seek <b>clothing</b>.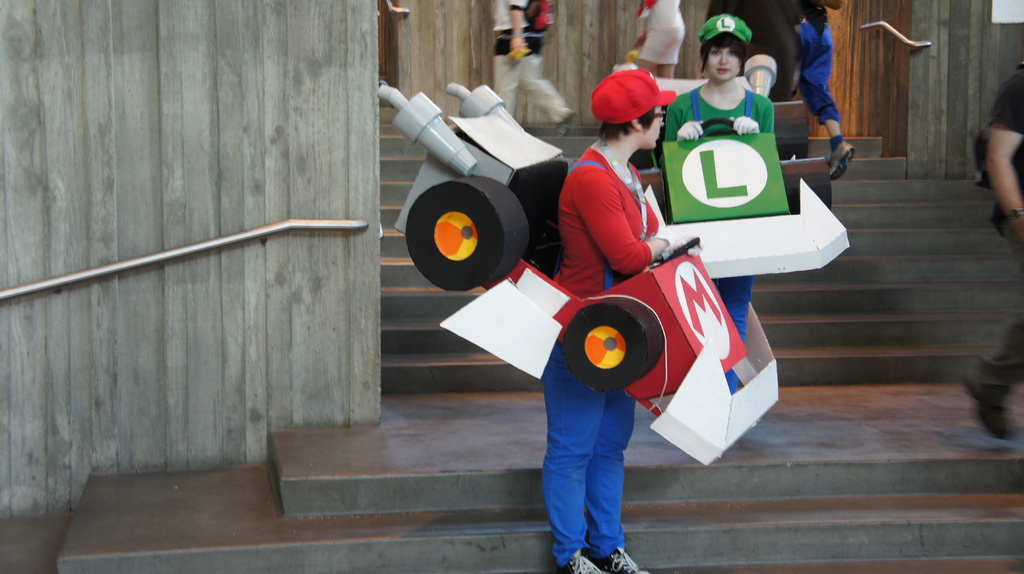
pyautogui.locateOnScreen(643, 65, 792, 396).
